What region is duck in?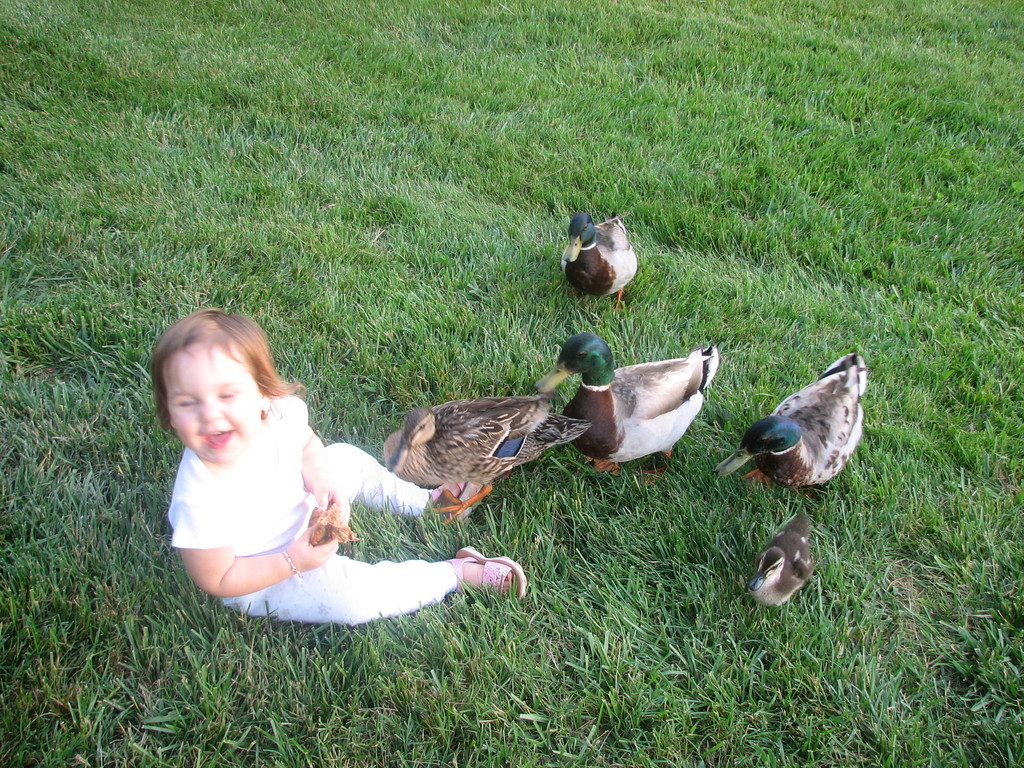
709,352,868,487.
